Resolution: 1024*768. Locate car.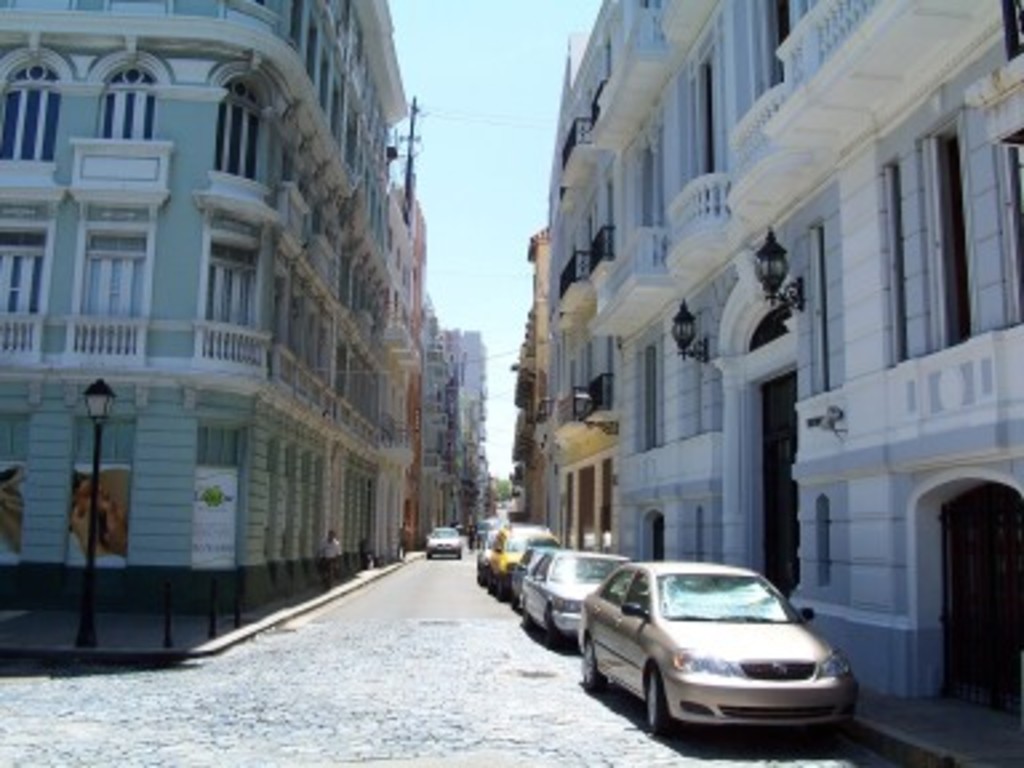
571 557 853 744.
